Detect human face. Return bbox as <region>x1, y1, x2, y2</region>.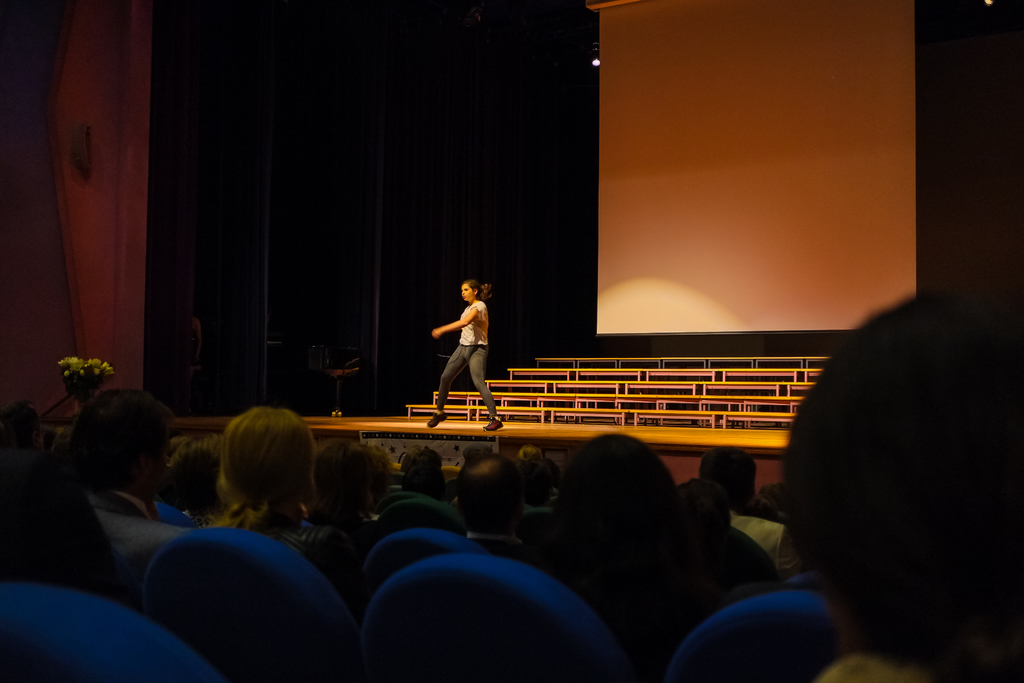
<region>458, 283, 474, 299</region>.
